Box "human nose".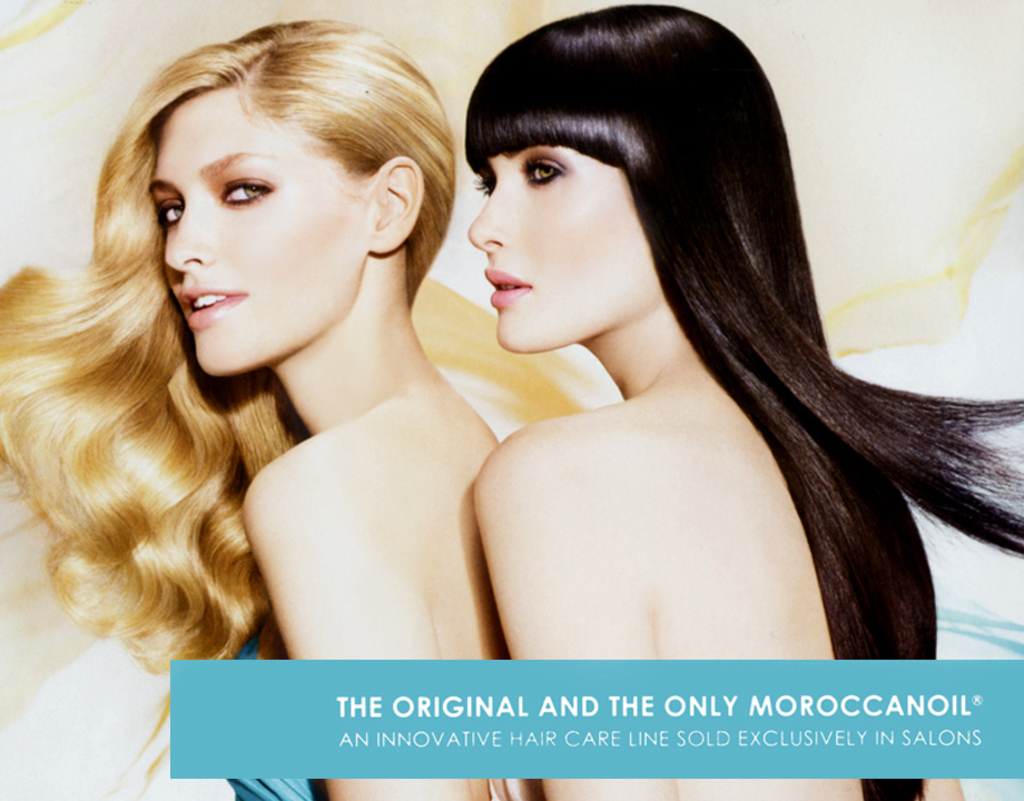
<bbox>167, 205, 214, 275</bbox>.
